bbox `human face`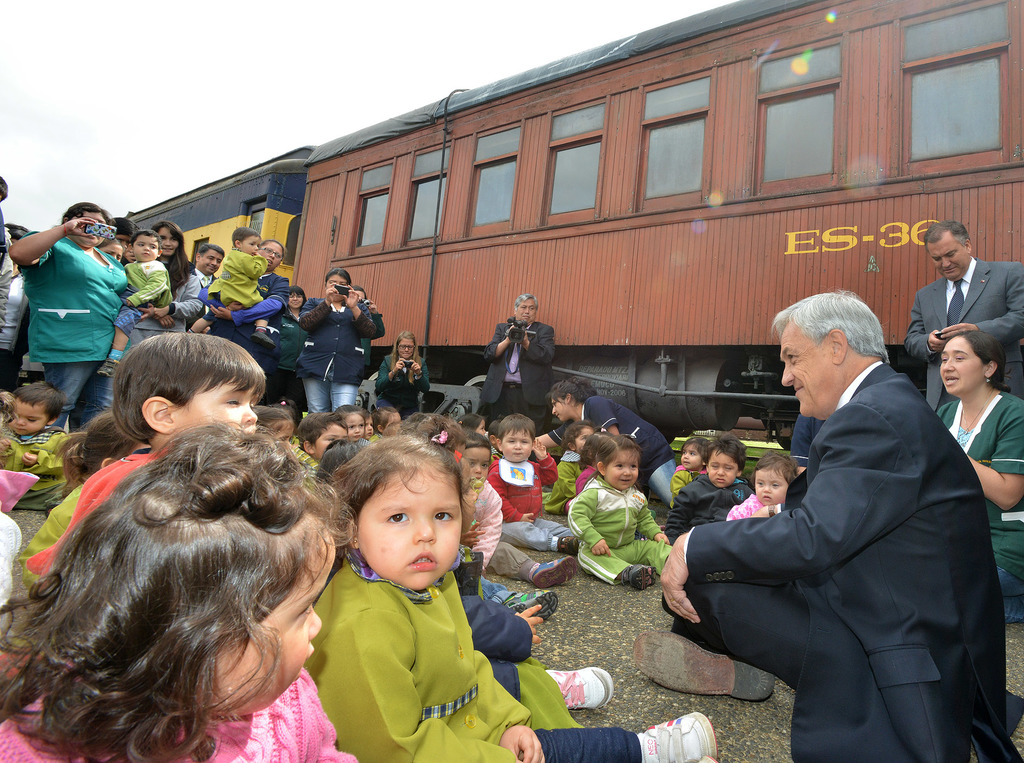
939:337:983:394
